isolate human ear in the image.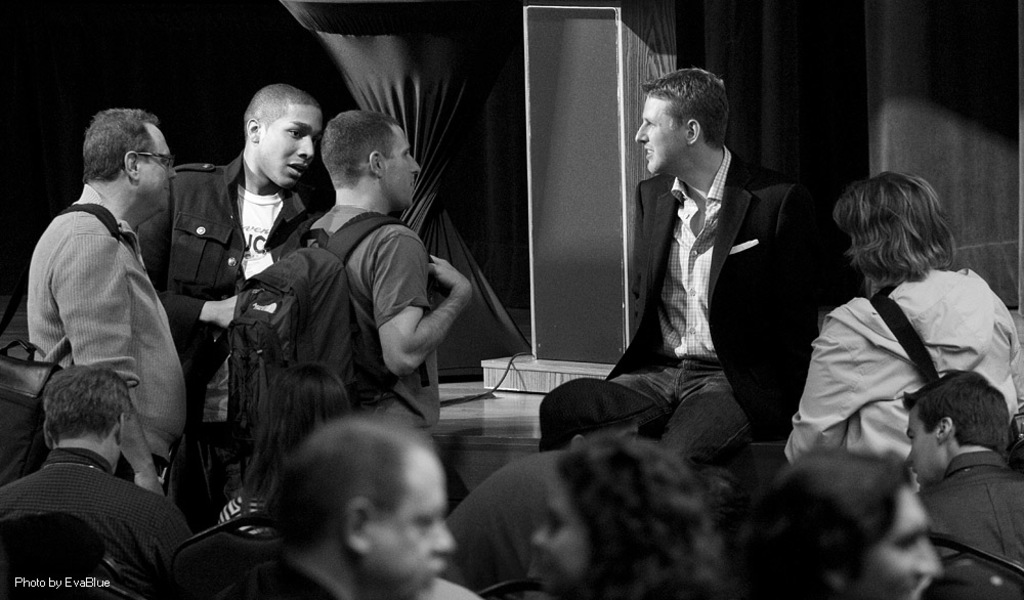
Isolated region: 245,119,262,141.
